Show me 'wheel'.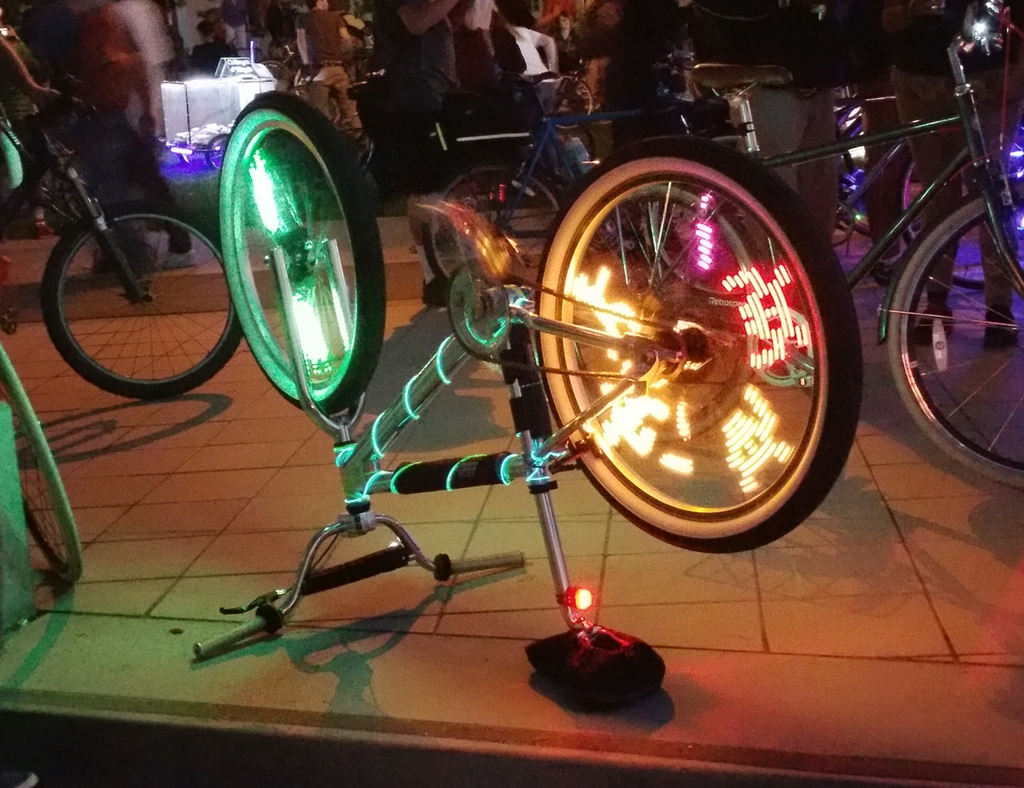
'wheel' is here: l=889, t=182, r=1023, b=491.
